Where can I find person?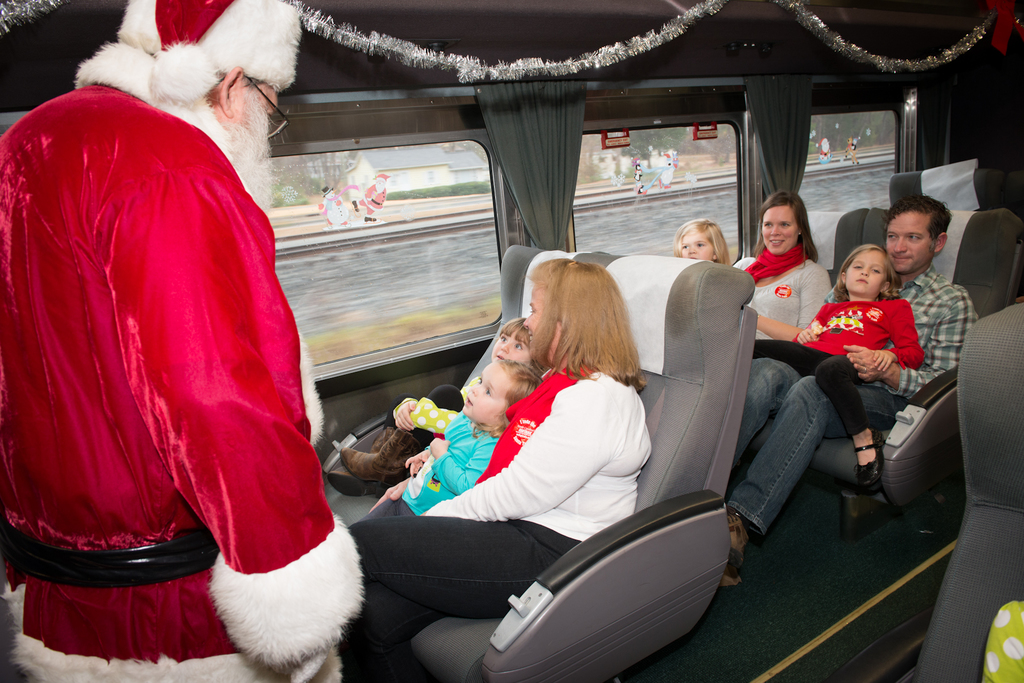
You can find it at 0 0 365 682.
